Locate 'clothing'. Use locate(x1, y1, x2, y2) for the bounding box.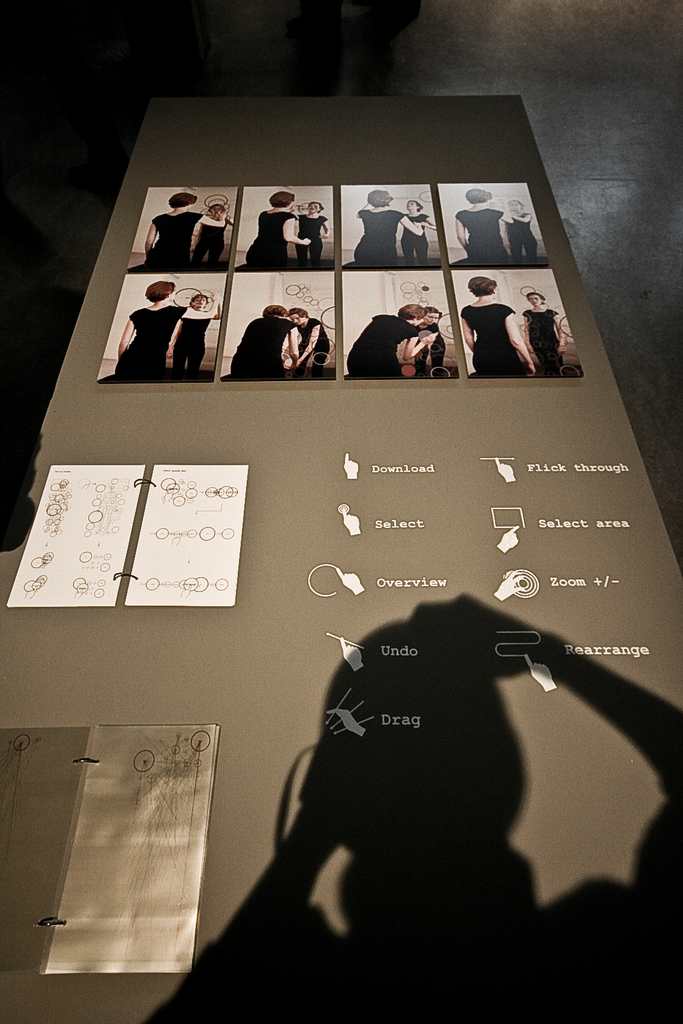
locate(252, 211, 303, 262).
